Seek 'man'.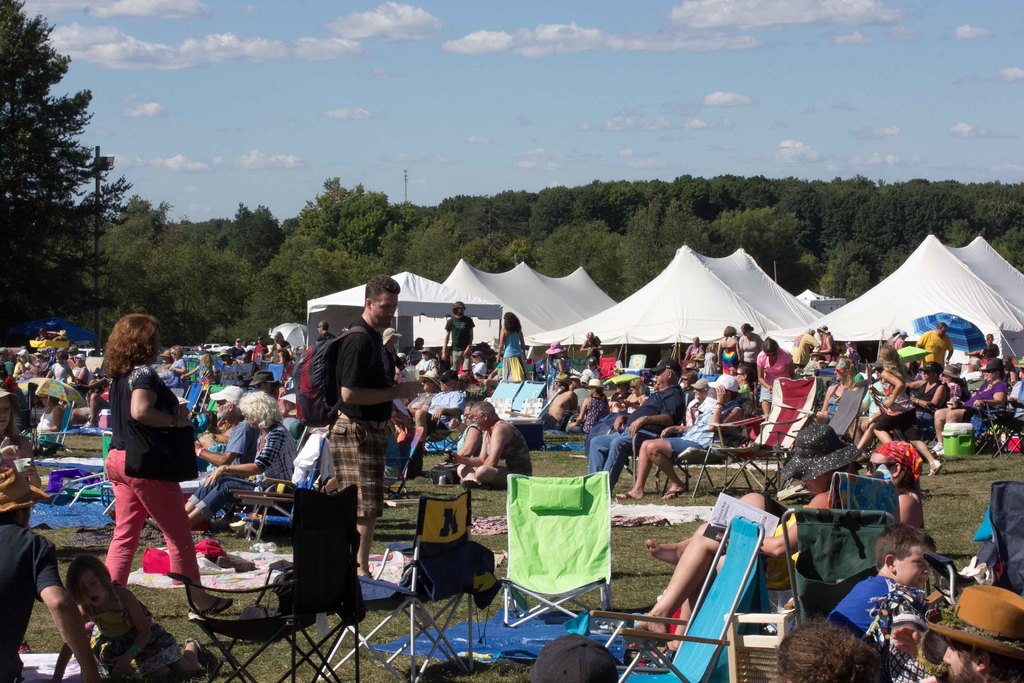
296/297/410/542.
